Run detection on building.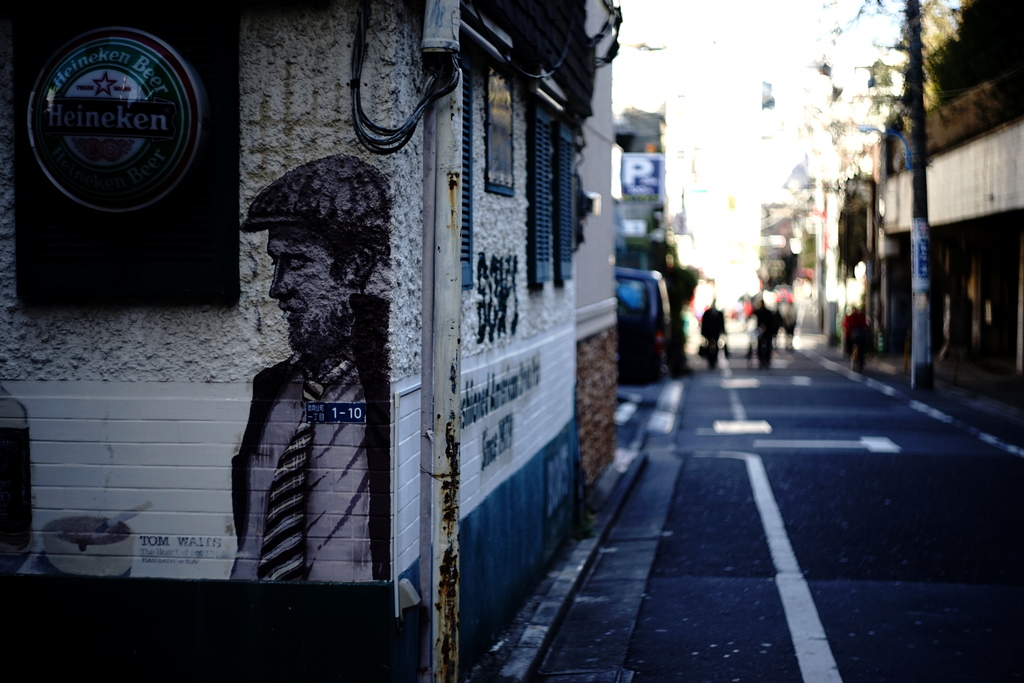
Result: [0,0,621,682].
